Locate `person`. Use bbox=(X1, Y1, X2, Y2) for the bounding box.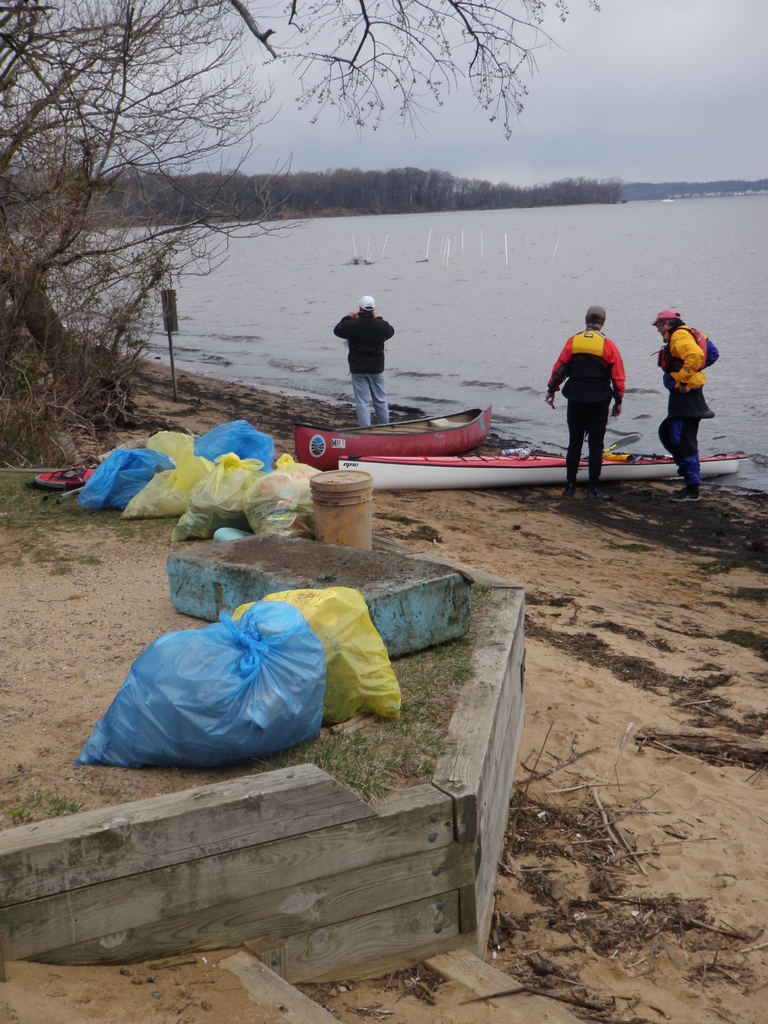
bbox=(558, 290, 638, 475).
